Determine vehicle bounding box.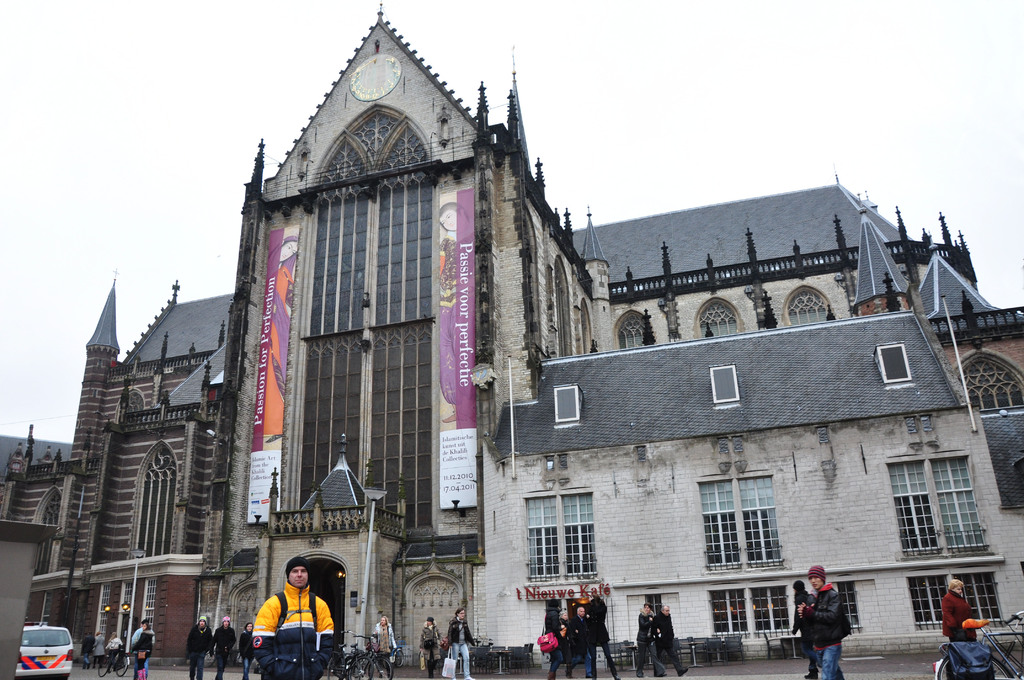
Determined: x1=15, y1=627, x2=74, y2=679.
